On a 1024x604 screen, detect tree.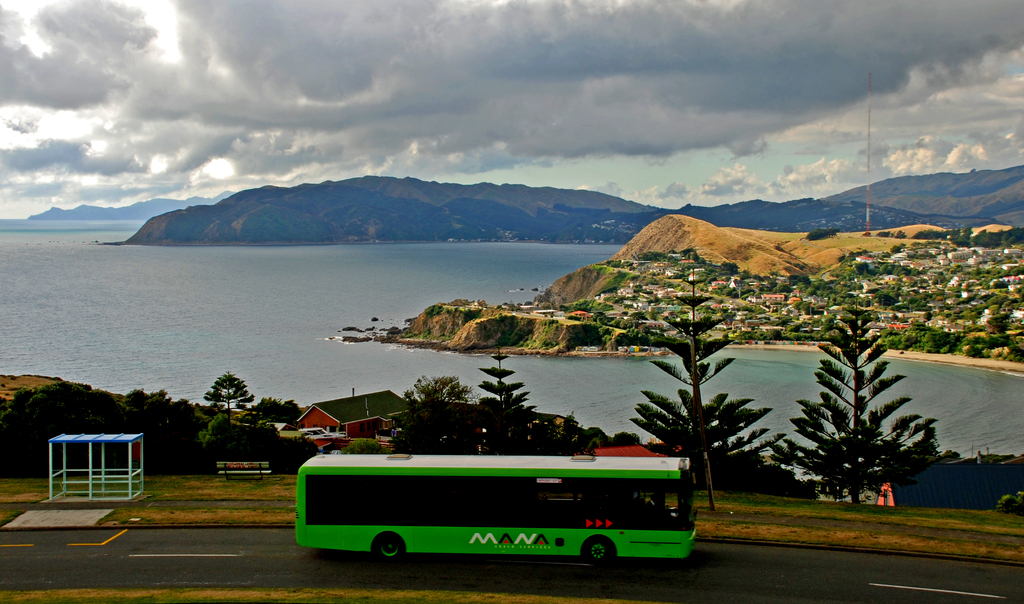
802 303 944 516.
